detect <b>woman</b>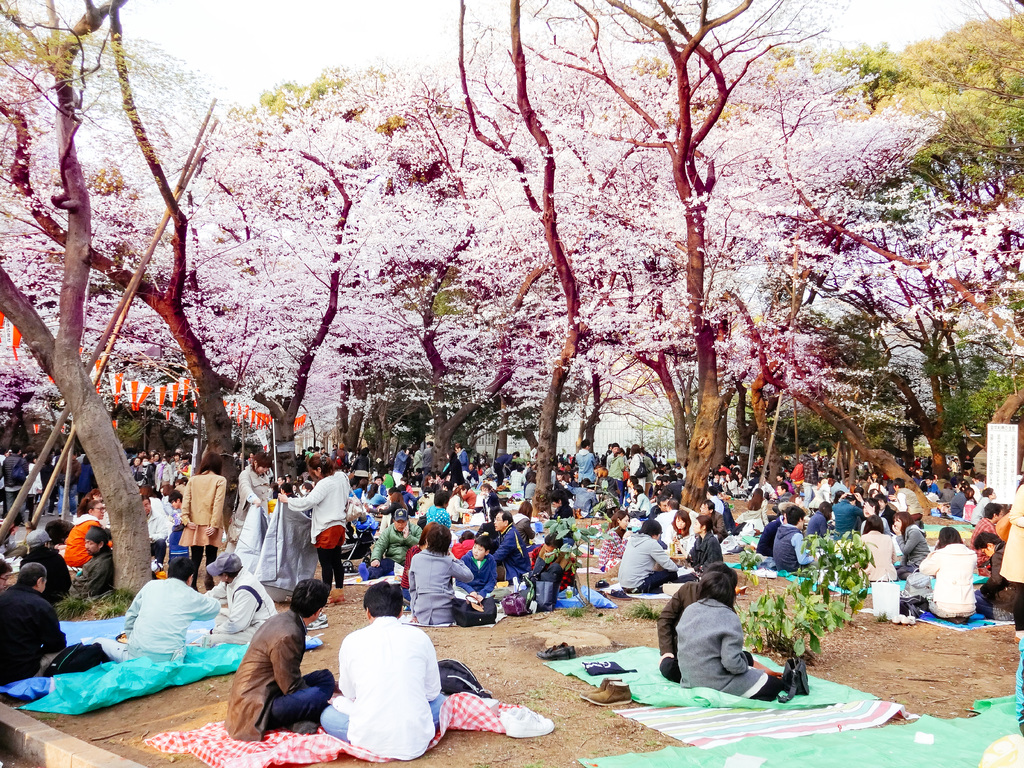
region(177, 450, 231, 594)
